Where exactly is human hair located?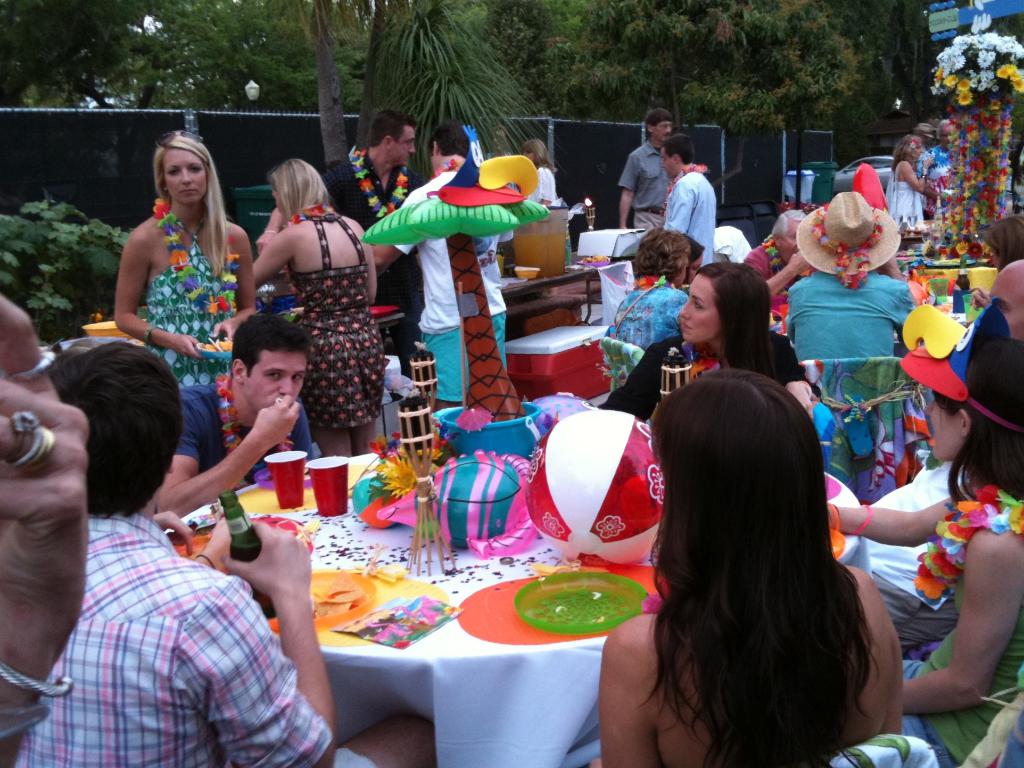
Its bounding box is bbox=[691, 264, 806, 387].
